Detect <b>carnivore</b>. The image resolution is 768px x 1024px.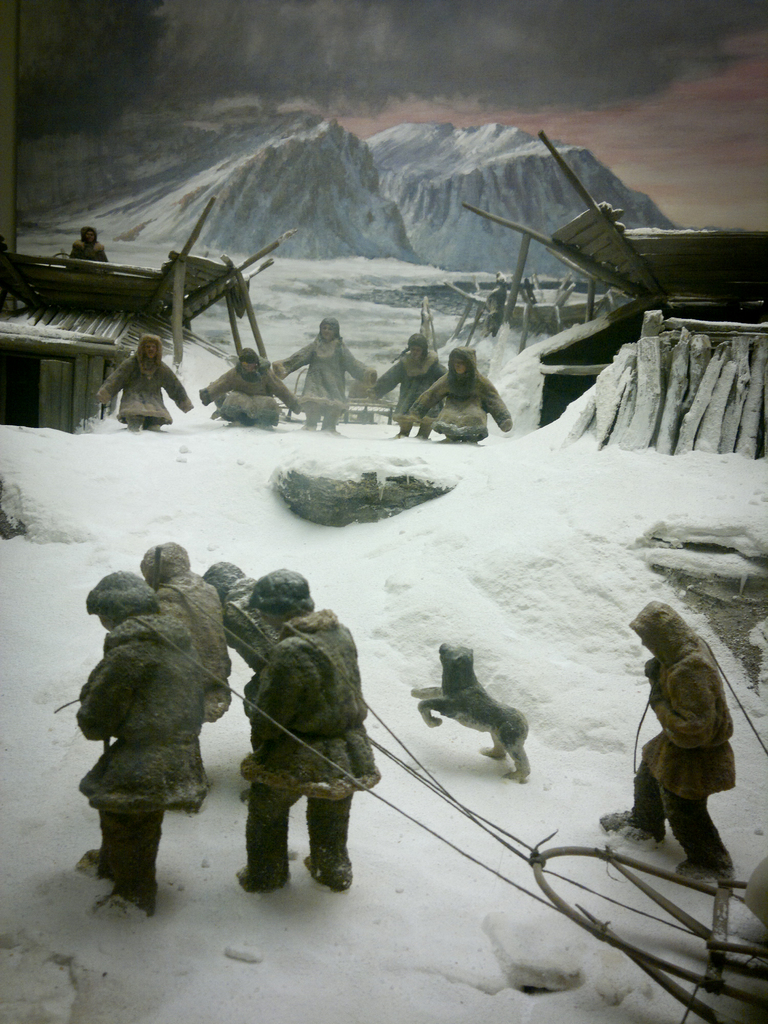
<bbox>236, 560, 380, 917</bbox>.
